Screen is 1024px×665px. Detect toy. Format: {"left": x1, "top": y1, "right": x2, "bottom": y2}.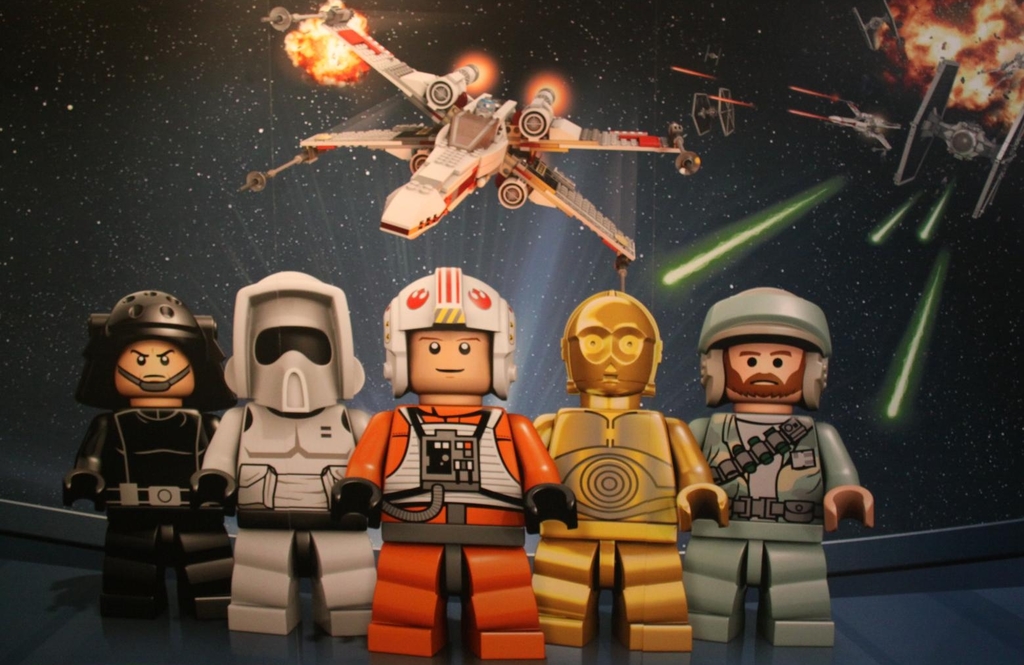
{"left": 537, "top": 287, "right": 734, "bottom": 641}.
